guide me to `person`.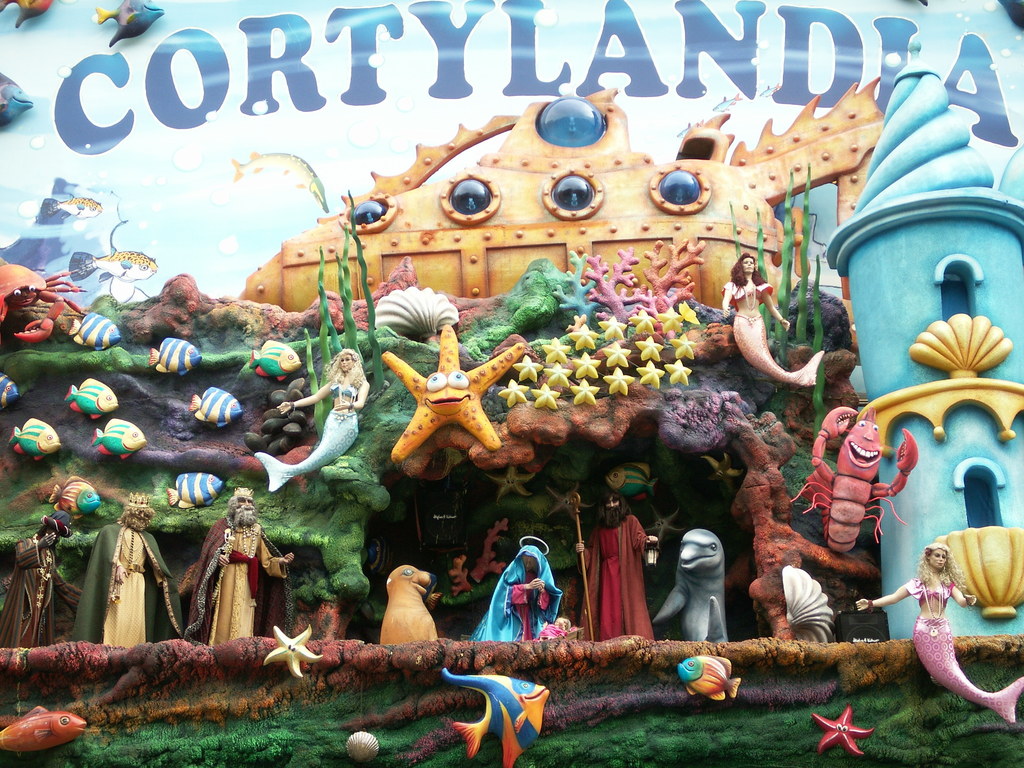
Guidance: [470, 543, 561, 641].
